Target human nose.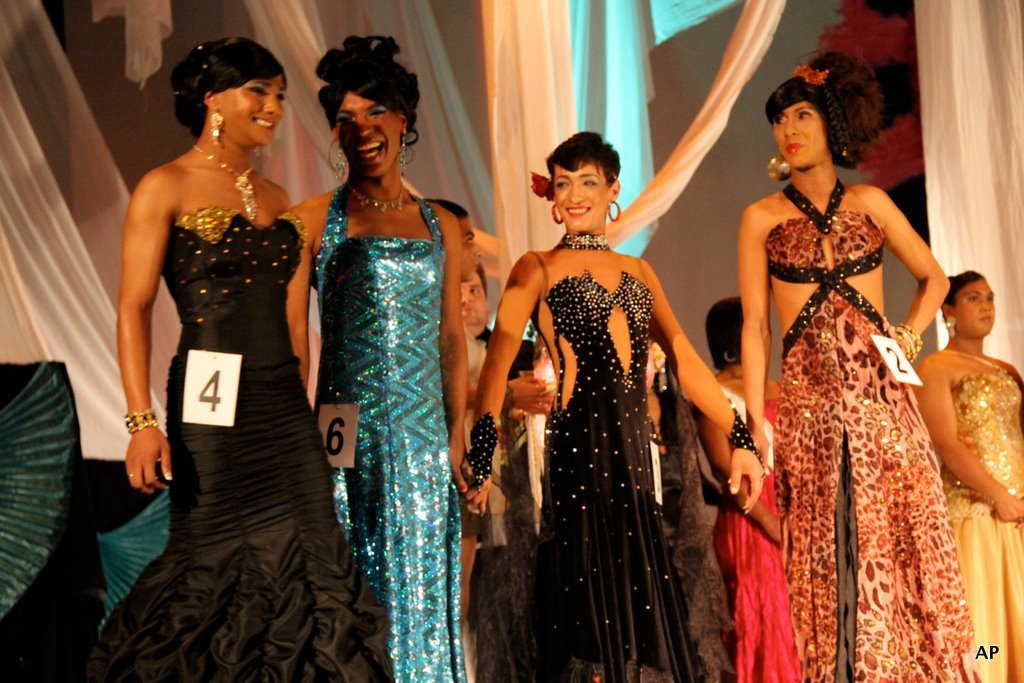
Target region: locate(265, 91, 280, 112).
